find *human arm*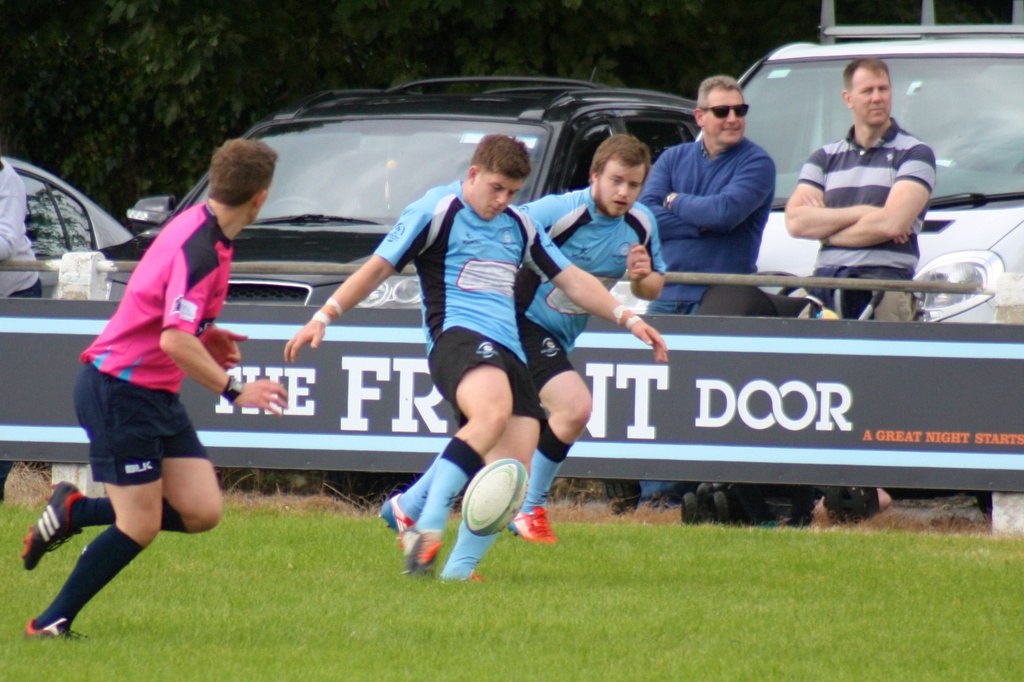
{"x1": 526, "y1": 212, "x2": 670, "y2": 363}
